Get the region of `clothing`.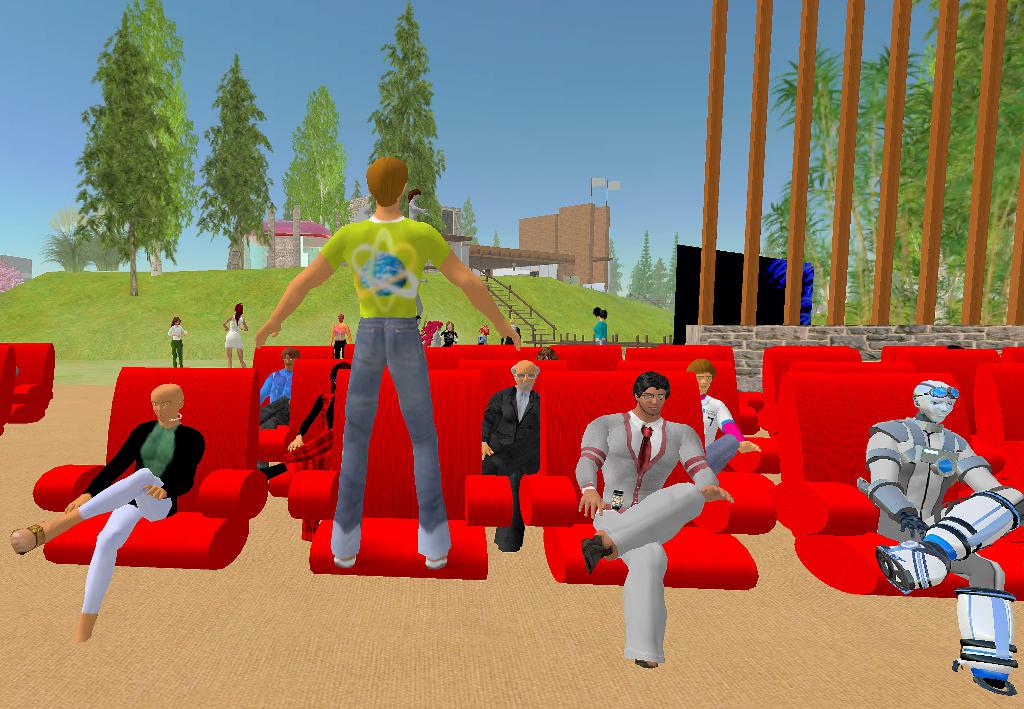
pyautogui.locateOnScreen(576, 408, 717, 651).
